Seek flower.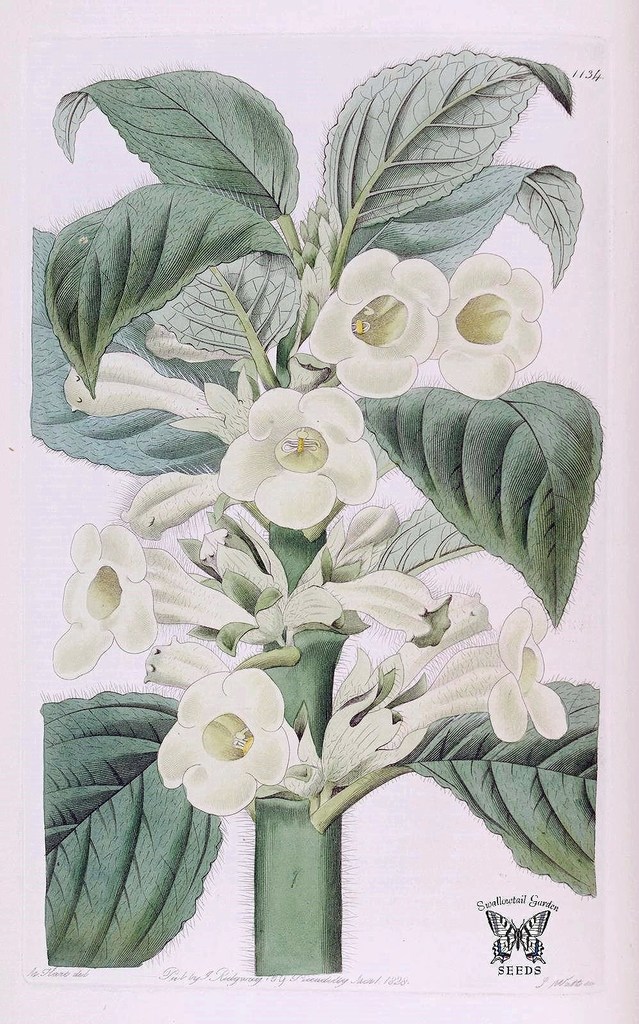
bbox(212, 383, 384, 540).
